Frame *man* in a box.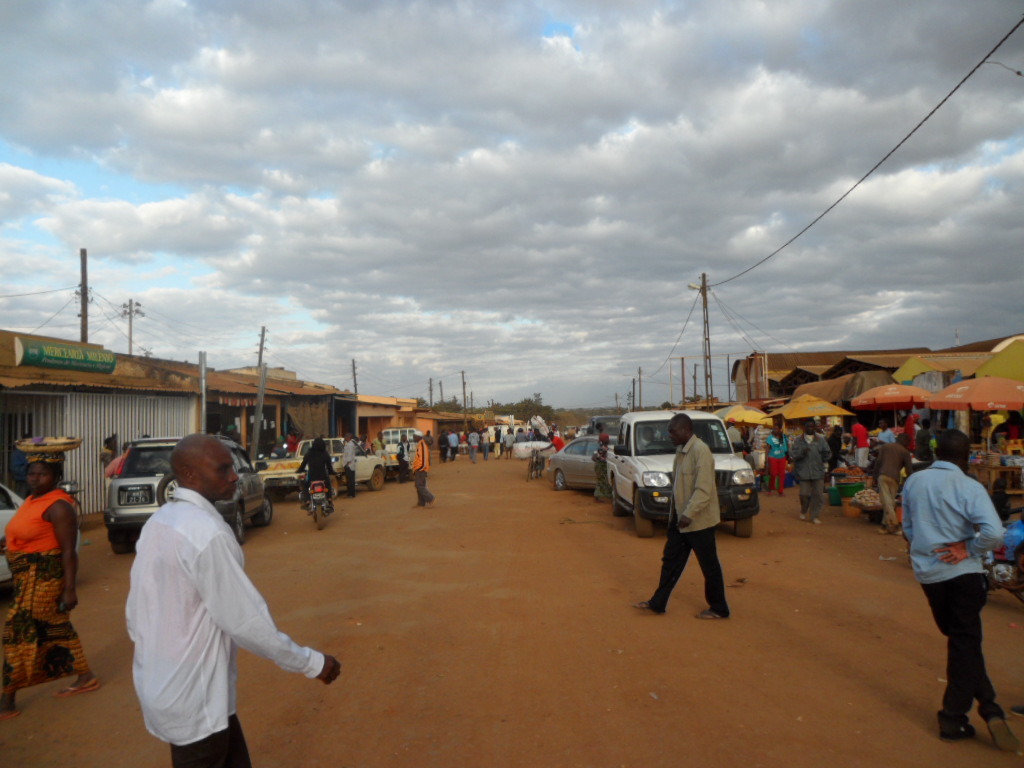
(x1=103, y1=433, x2=314, y2=747).
